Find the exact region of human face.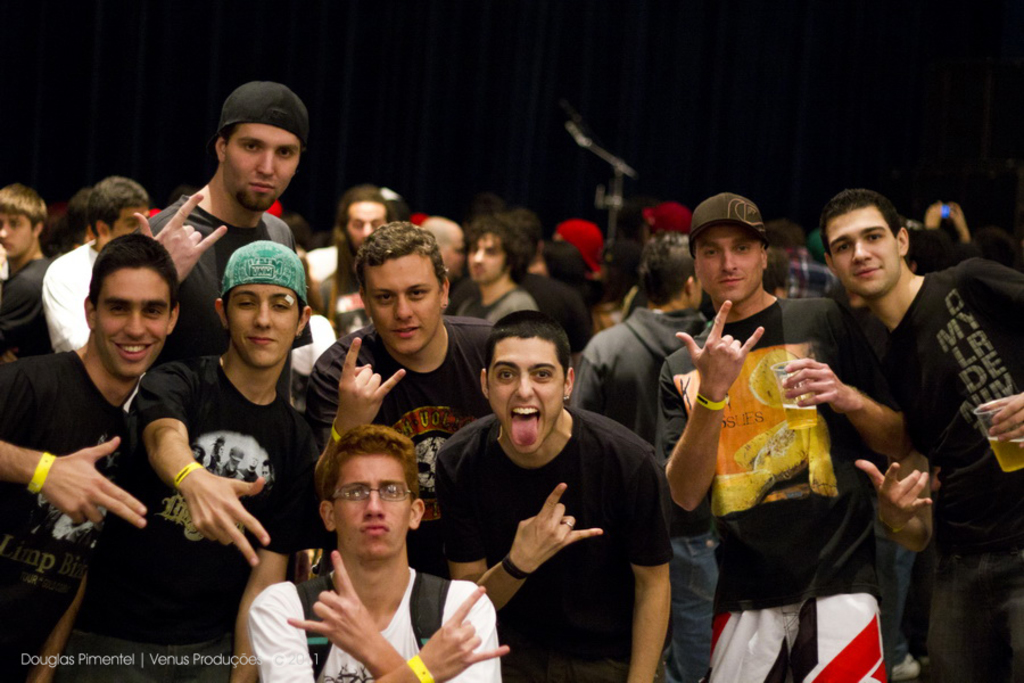
Exact region: detection(97, 270, 166, 372).
